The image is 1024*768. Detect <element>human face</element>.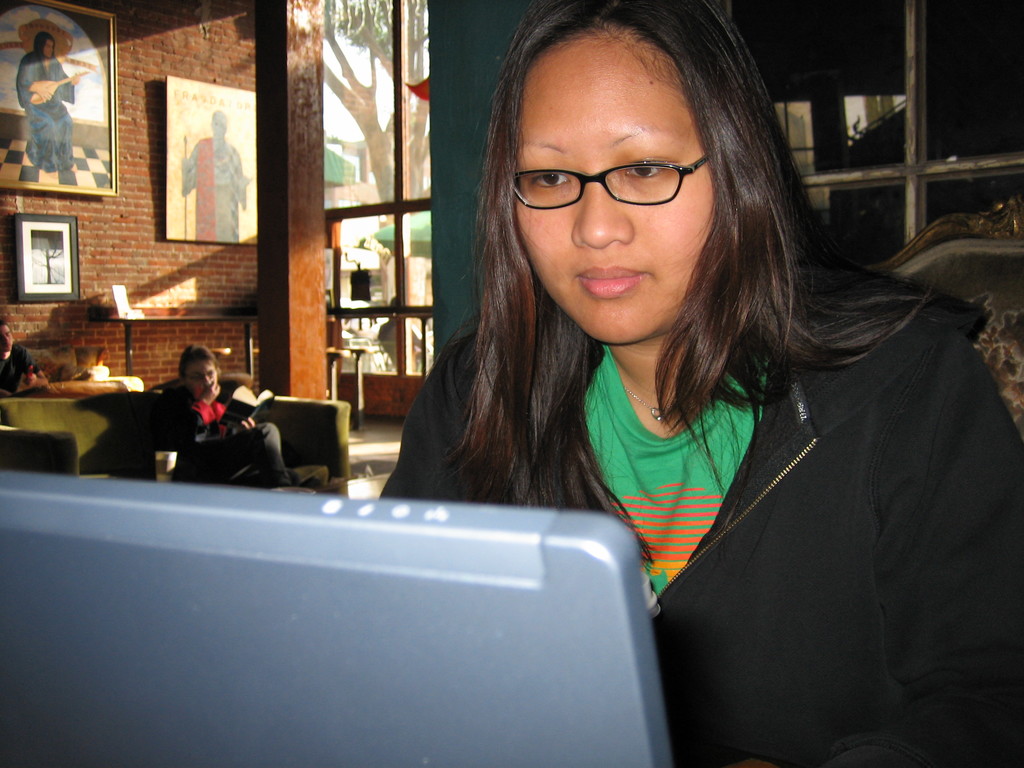
Detection: box(43, 38, 54, 60).
